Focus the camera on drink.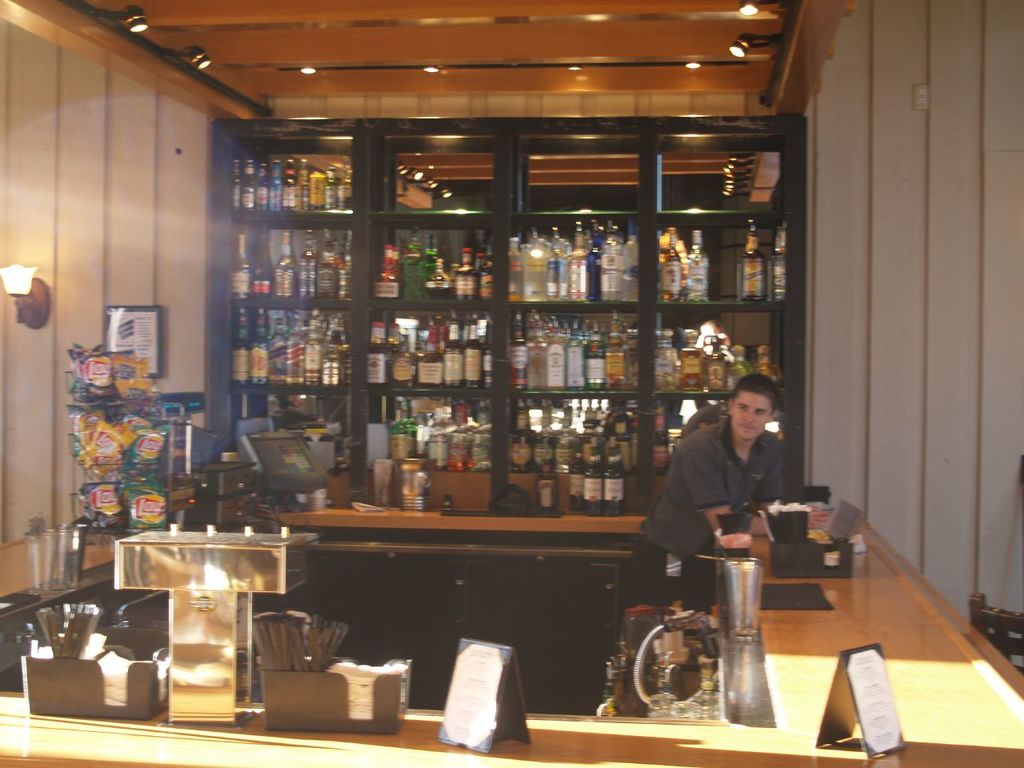
Focus region: (left=662, top=324, right=777, bottom=392).
